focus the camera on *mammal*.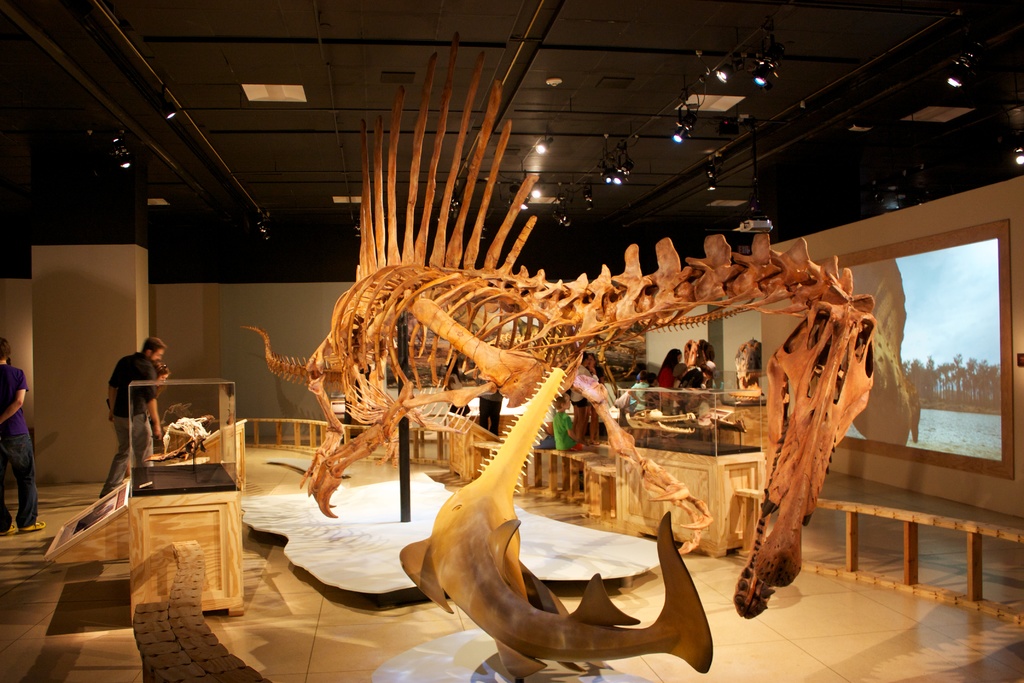
Focus region: [x1=531, y1=403, x2=554, y2=447].
